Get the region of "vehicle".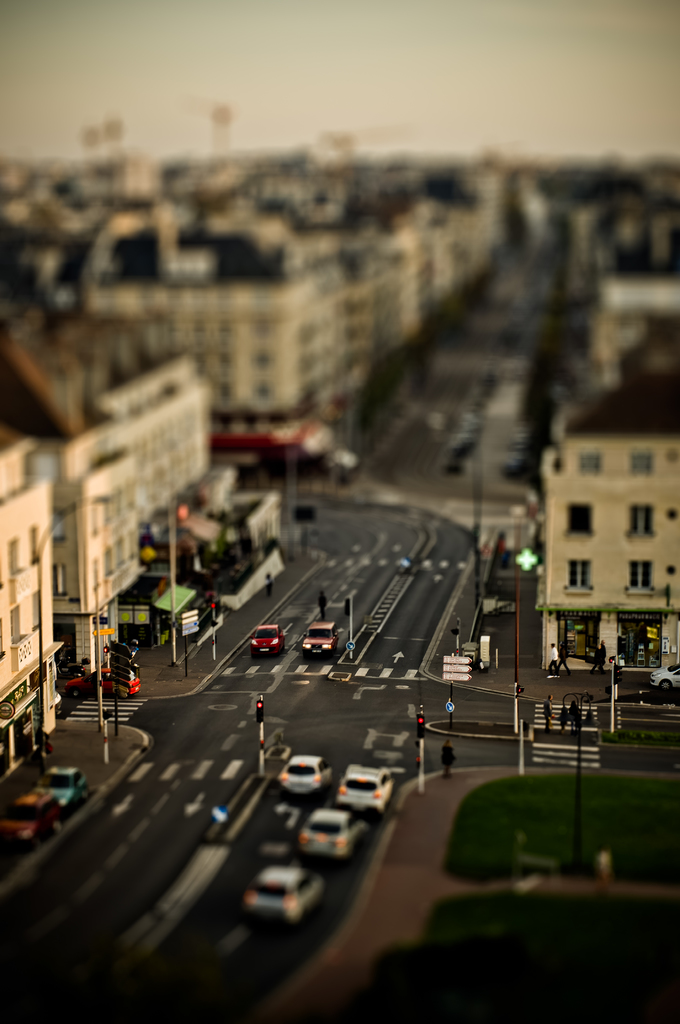
<region>332, 760, 399, 805</region>.
